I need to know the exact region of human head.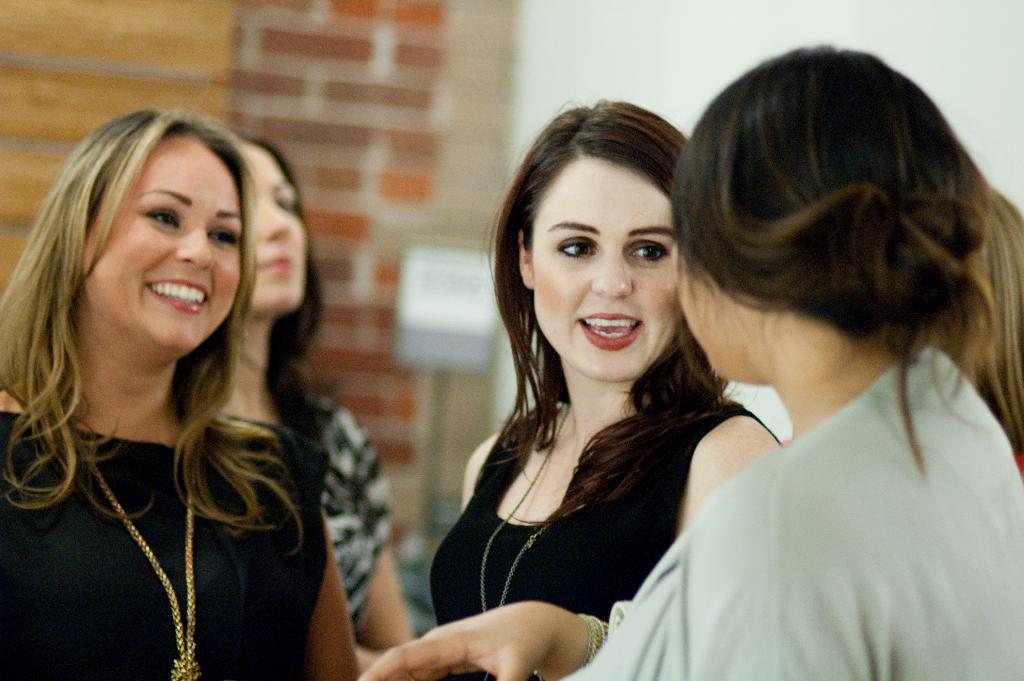
Region: <box>228,130,313,316</box>.
